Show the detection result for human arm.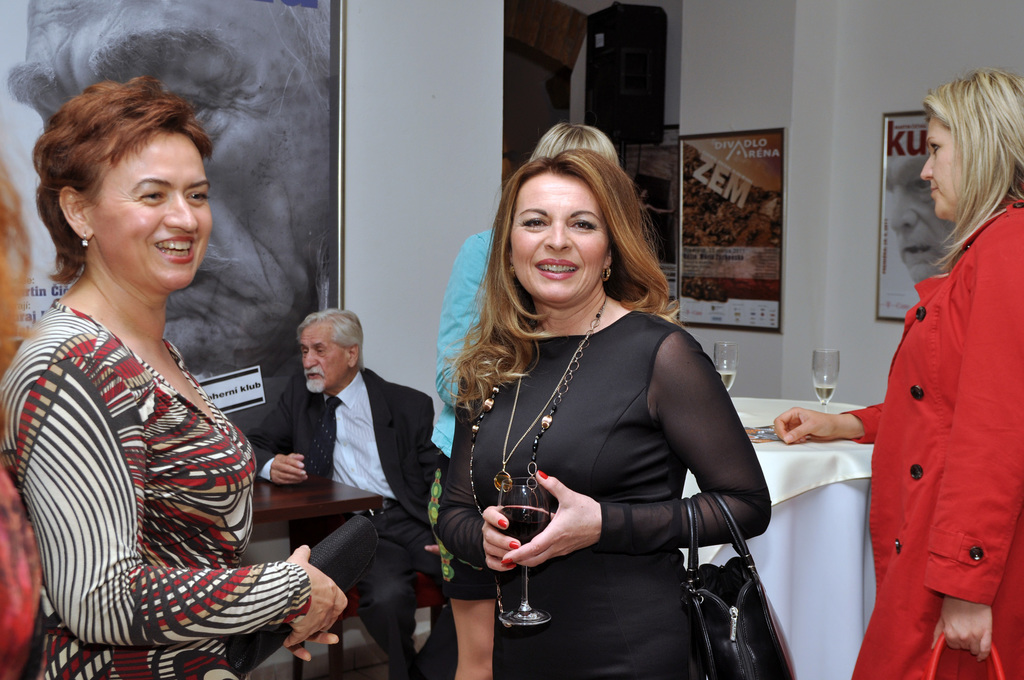
(922,216,1023,663).
